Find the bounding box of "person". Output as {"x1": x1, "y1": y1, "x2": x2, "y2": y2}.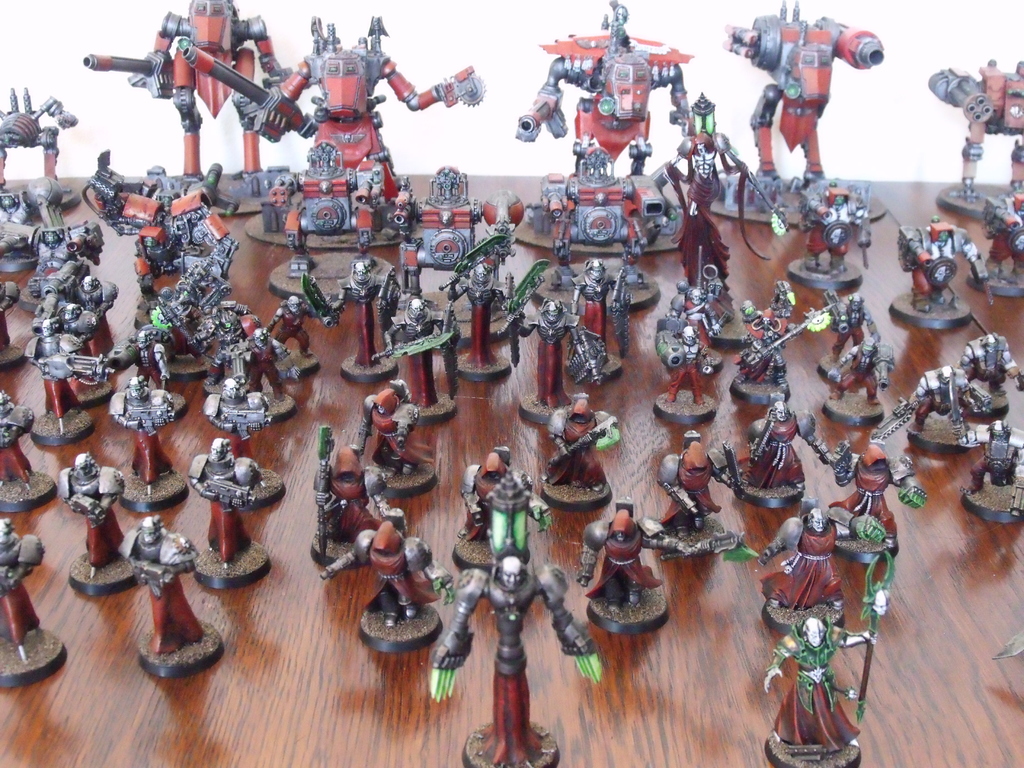
{"x1": 316, "y1": 444, "x2": 395, "y2": 547}.
